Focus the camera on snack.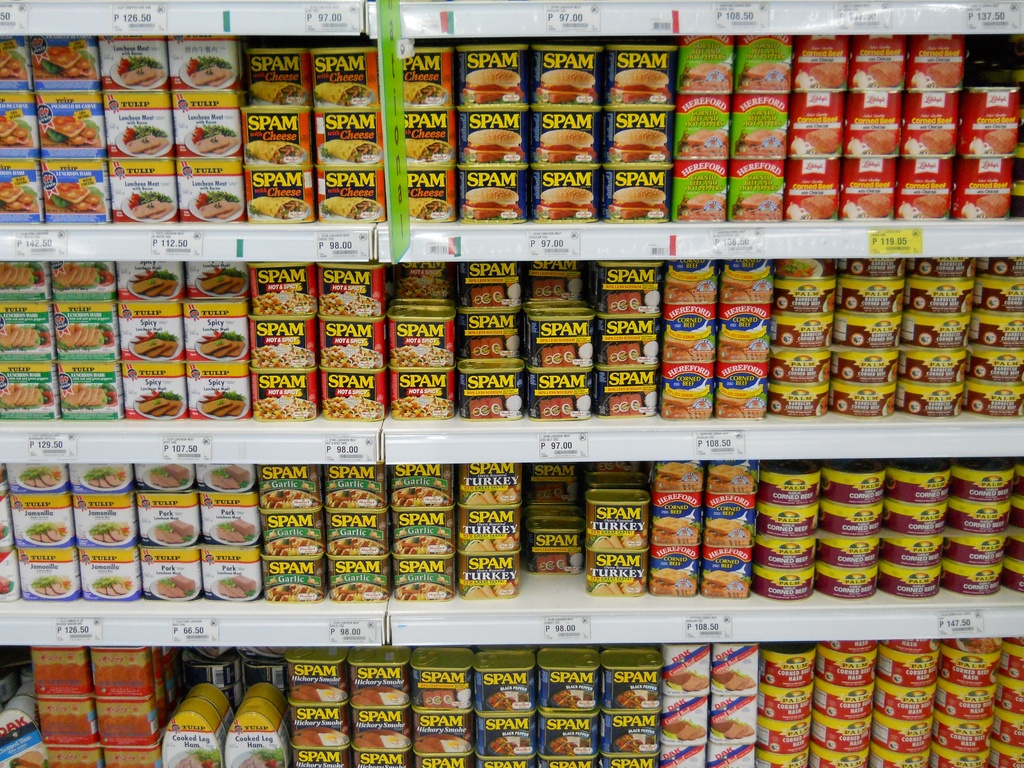
Focus region: [736,194,781,219].
